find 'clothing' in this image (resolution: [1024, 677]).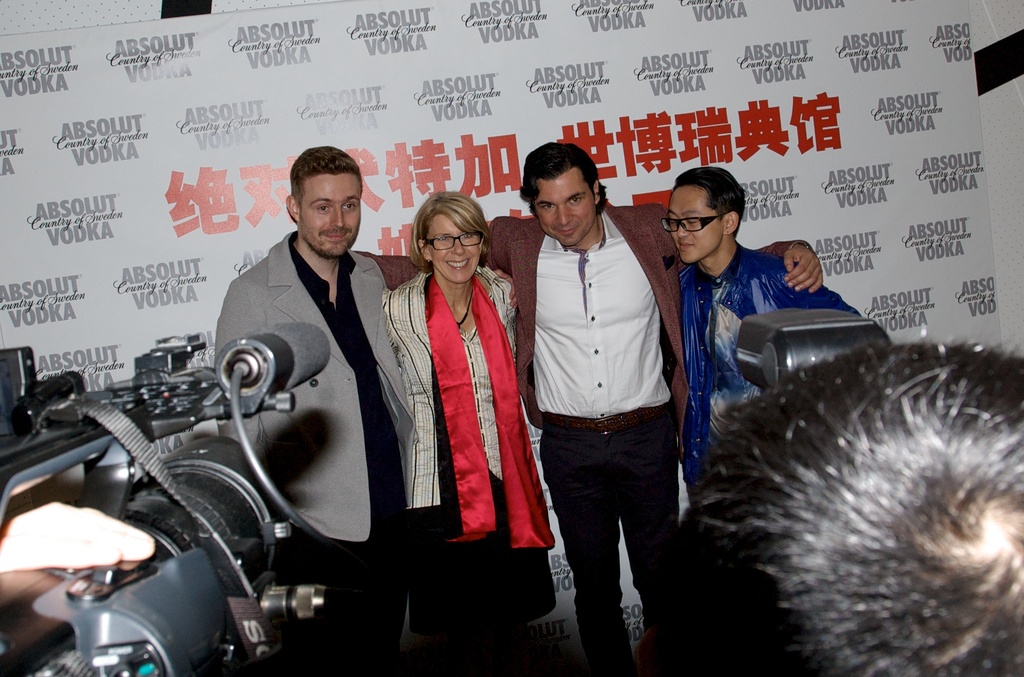
[380, 264, 566, 642].
